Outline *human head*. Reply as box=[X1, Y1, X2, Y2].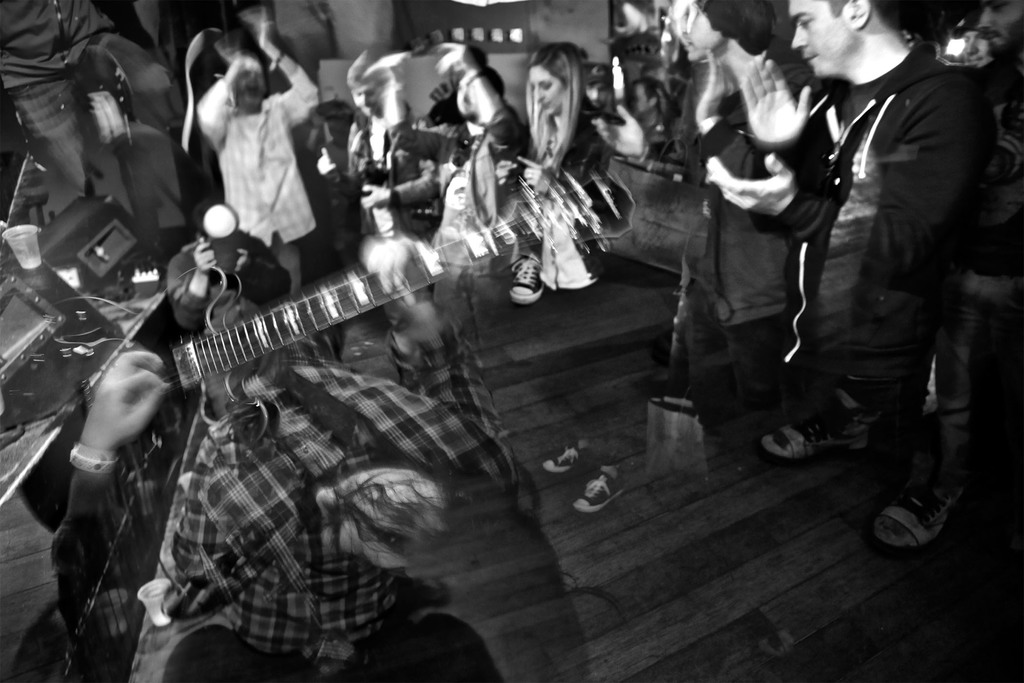
box=[531, 44, 579, 115].
